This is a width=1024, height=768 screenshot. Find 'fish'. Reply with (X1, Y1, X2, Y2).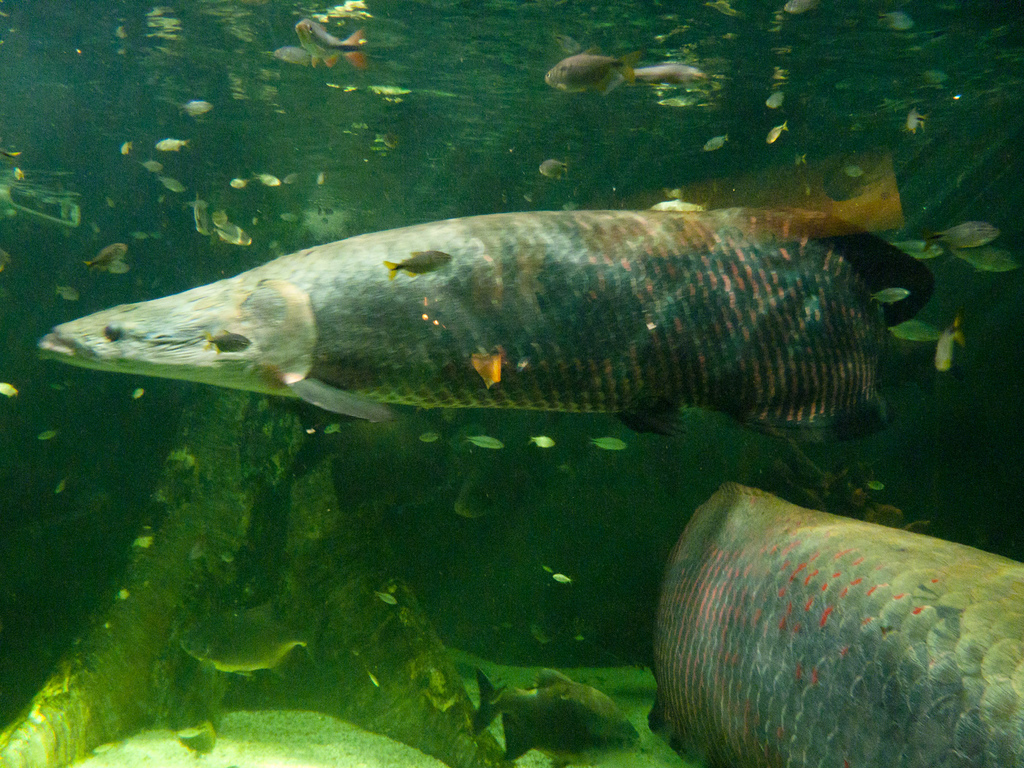
(42, 209, 888, 444).
